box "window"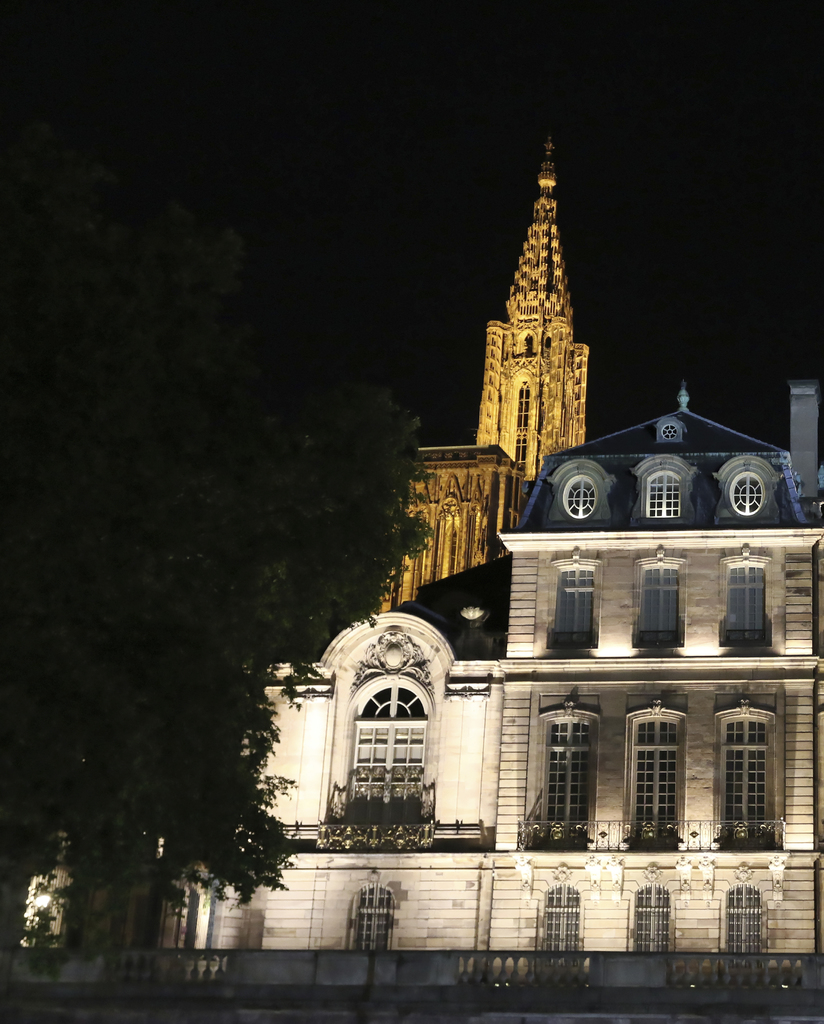
x1=347, y1=662, x2=440, y2=817
